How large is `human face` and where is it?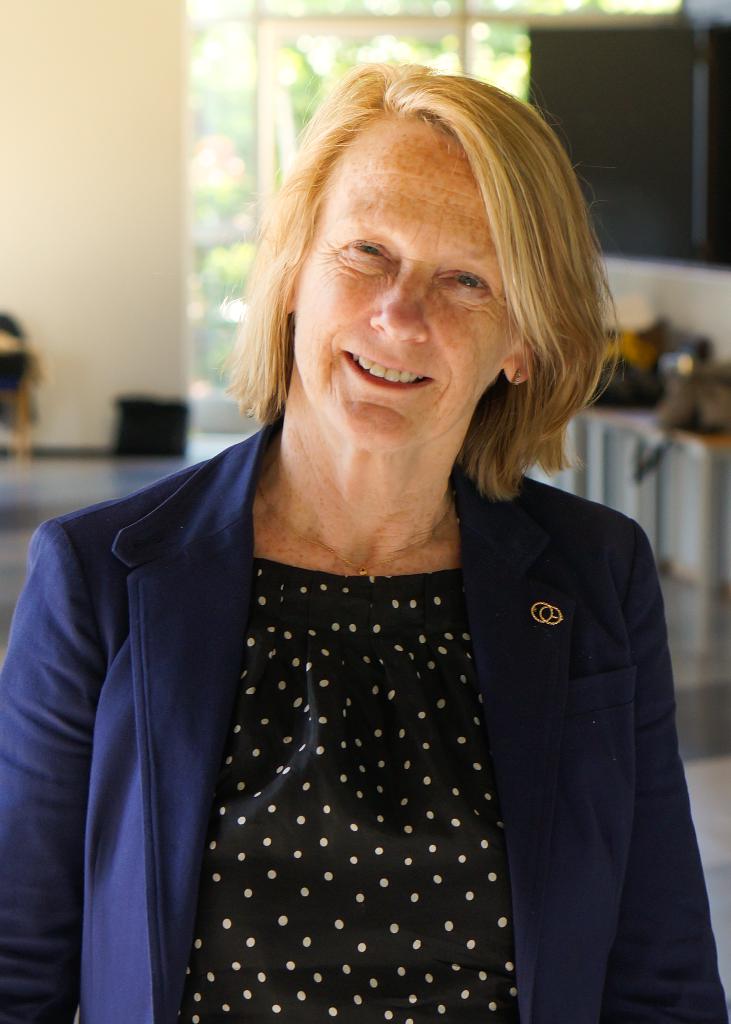
Bounding box: (left=293, top=113, right=513, bottom=449).
